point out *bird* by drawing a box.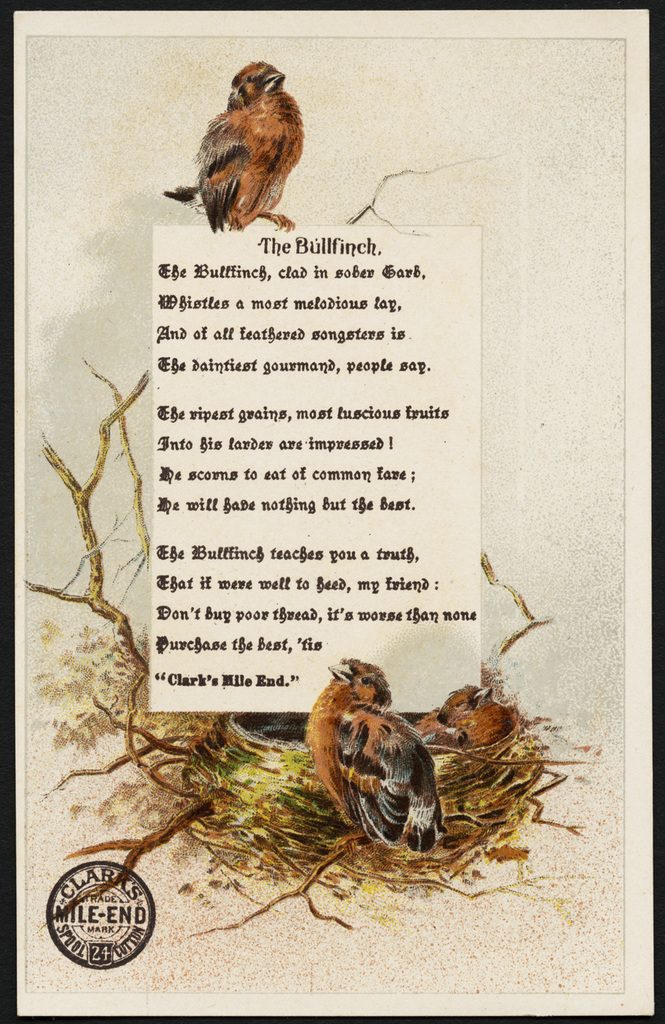
{"x1": 413, "y1": 680, "x2": 511, "y2": 754}.
